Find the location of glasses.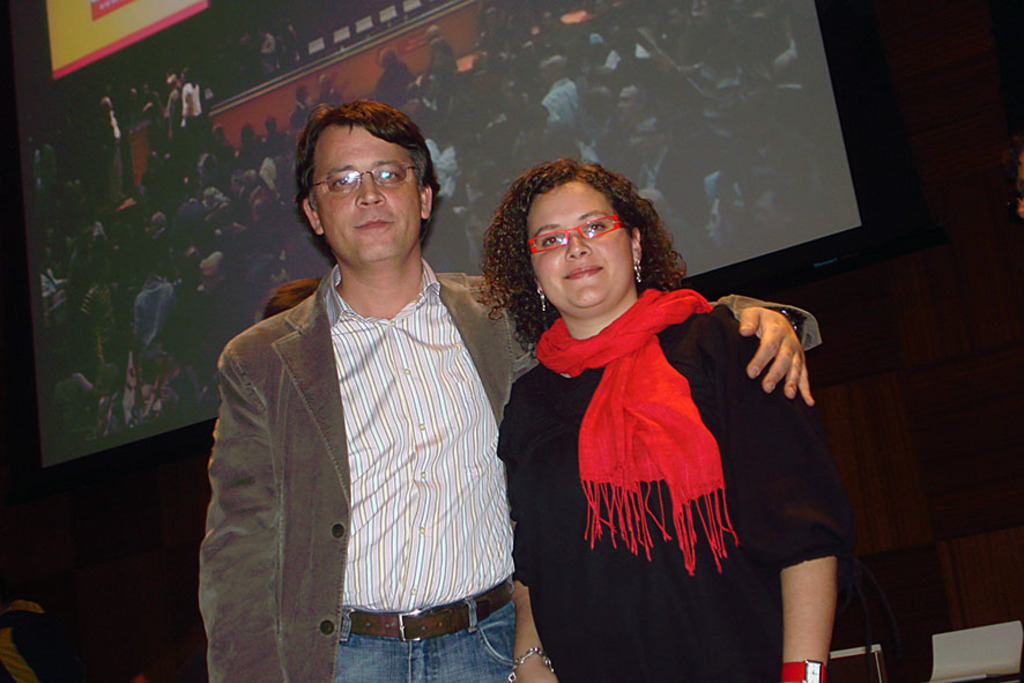
Location: 533 213 640 260.
